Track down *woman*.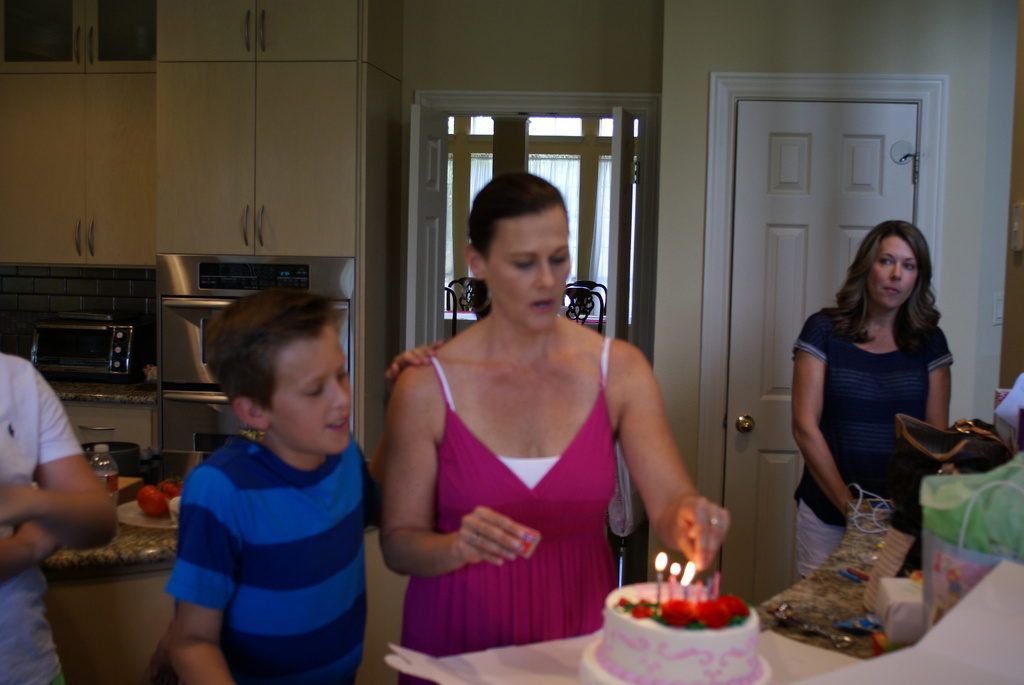
Tracked to select_region(787, 216, 960, 583).
